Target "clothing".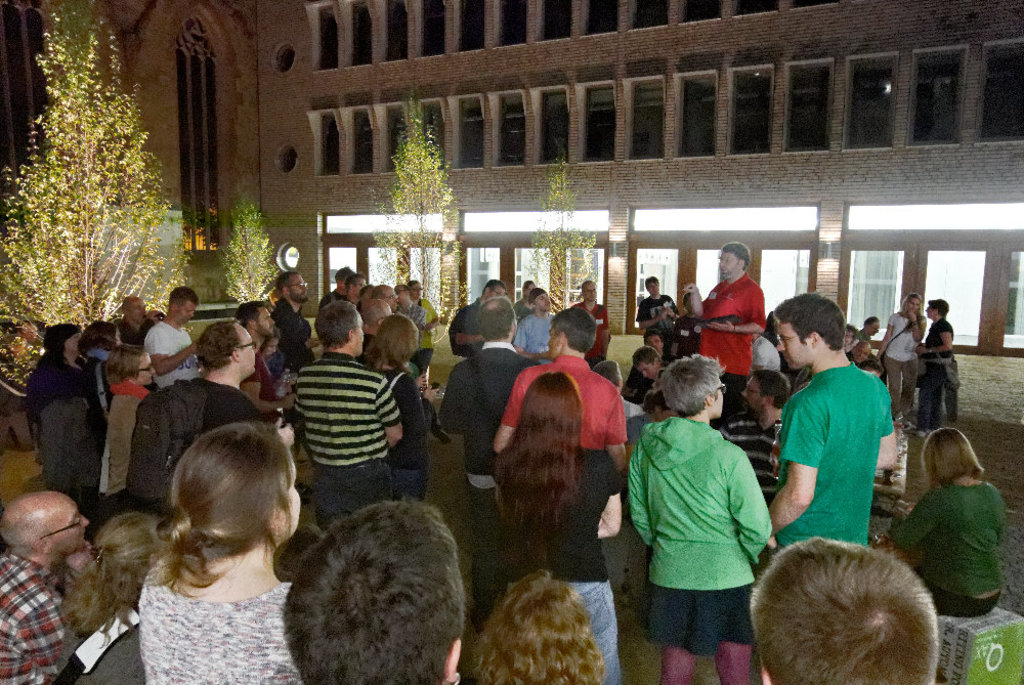
Target region: Rect(433, 332, 541, 611).
